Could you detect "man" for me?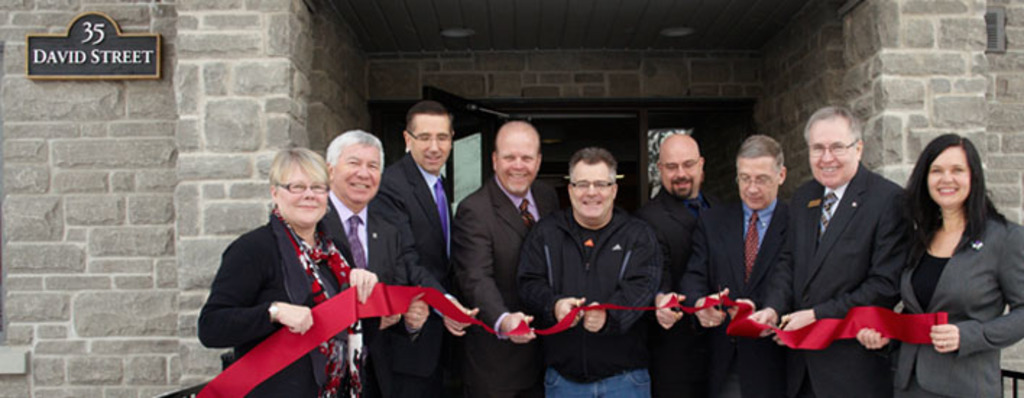
Detection result: 453, 117, 563, 397.
